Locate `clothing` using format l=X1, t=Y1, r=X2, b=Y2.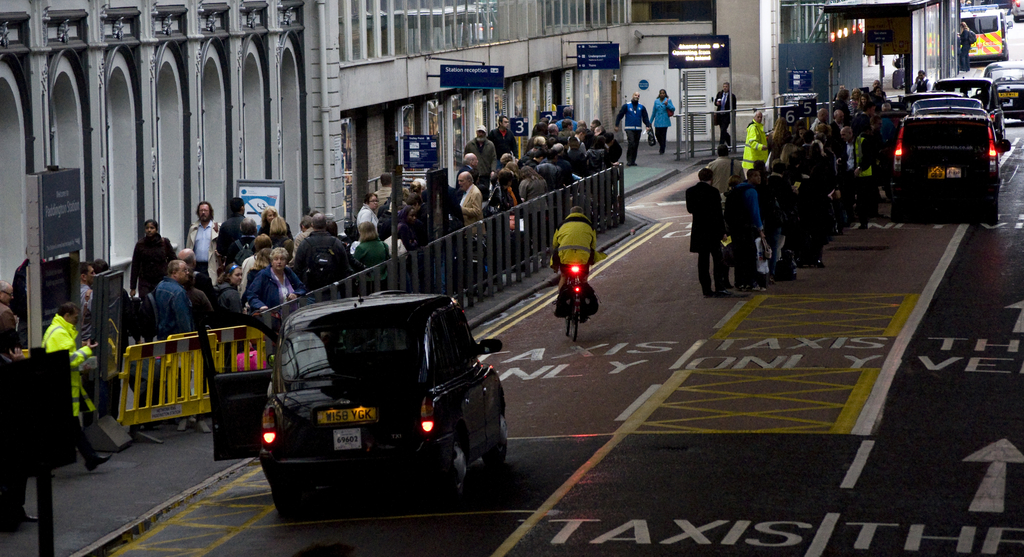
l=956, t=28, r=972, b=70.
